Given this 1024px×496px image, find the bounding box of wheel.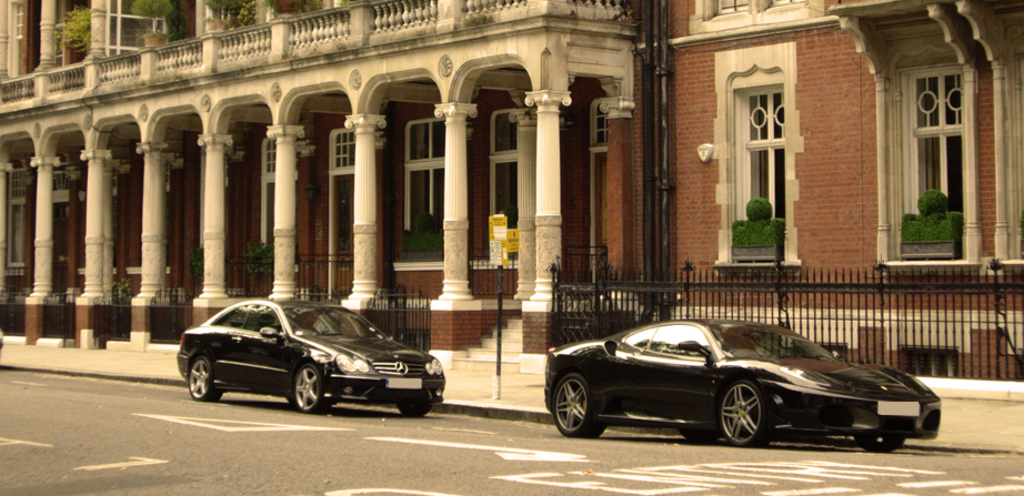
<bbox>851, 431, 910, 451</bbox>.
